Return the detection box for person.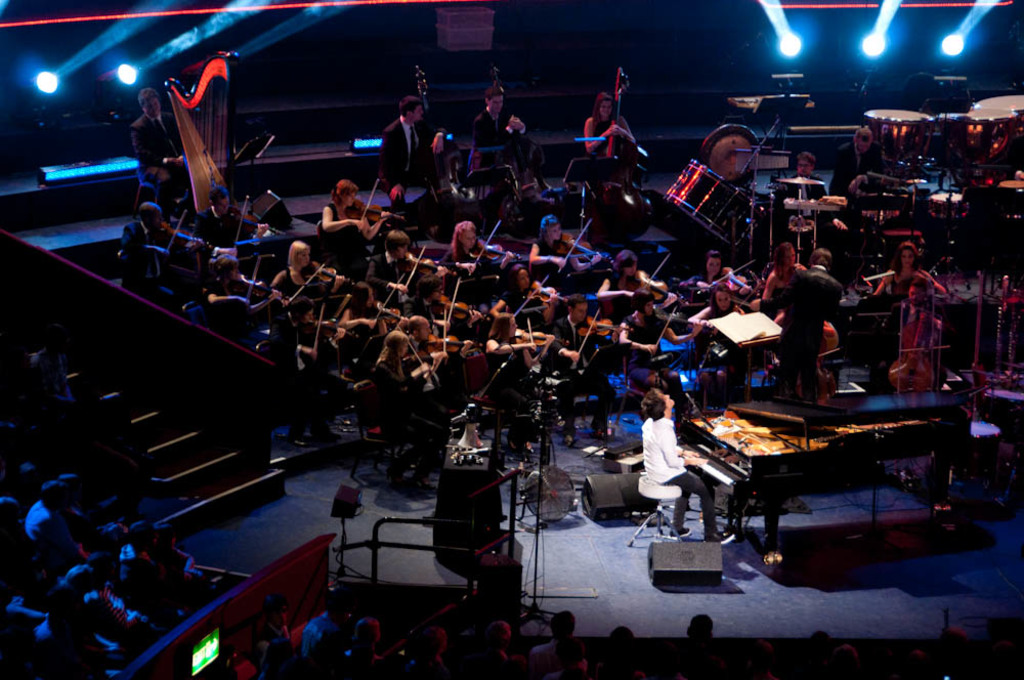
[909,624,971,679].
